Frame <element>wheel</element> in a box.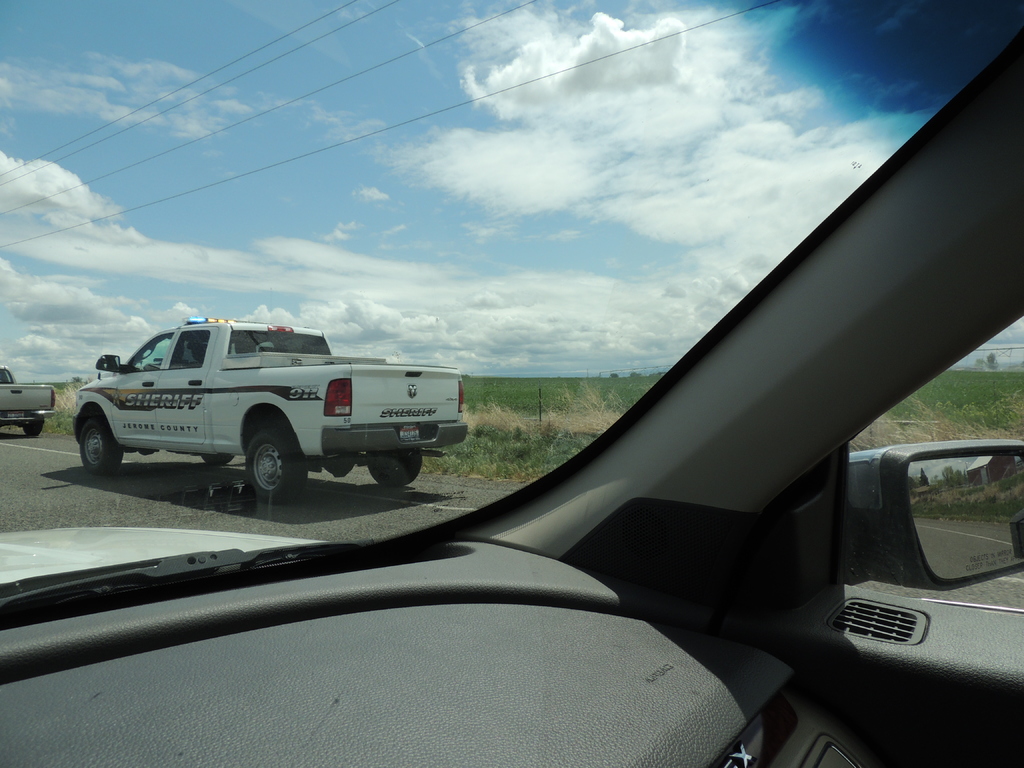
(x1=205, y1=454, x2=237, y2=466).
